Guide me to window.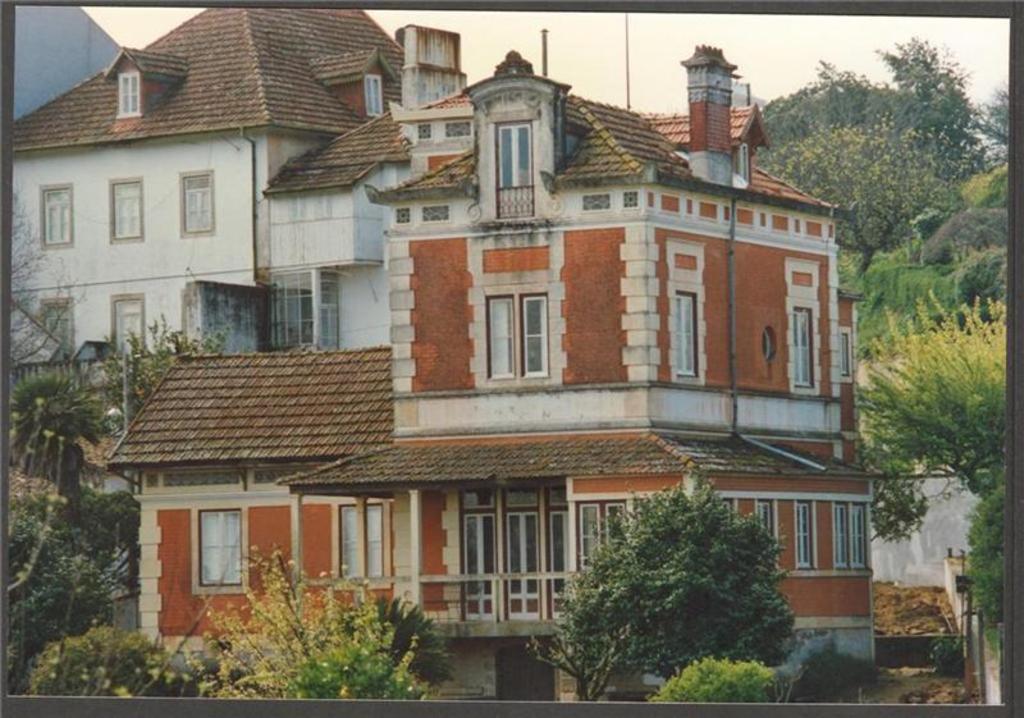
Guidance: 481/294/515/388.
